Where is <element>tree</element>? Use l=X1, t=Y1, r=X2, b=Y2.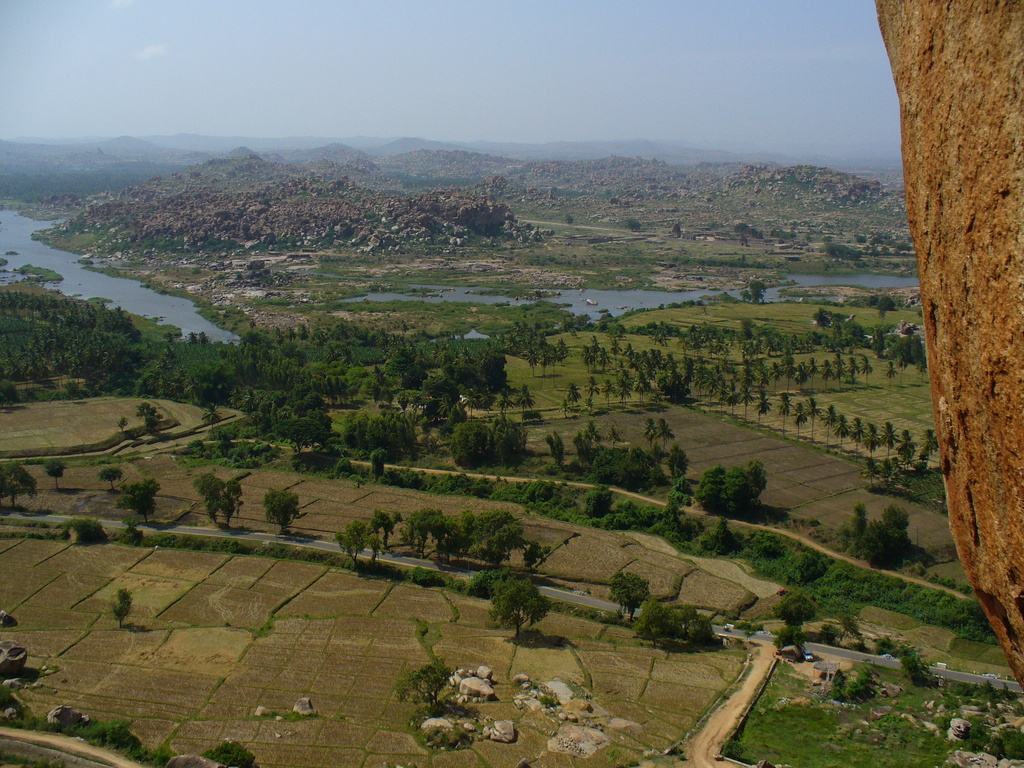
l=489, t=570, r=554, b=639.
